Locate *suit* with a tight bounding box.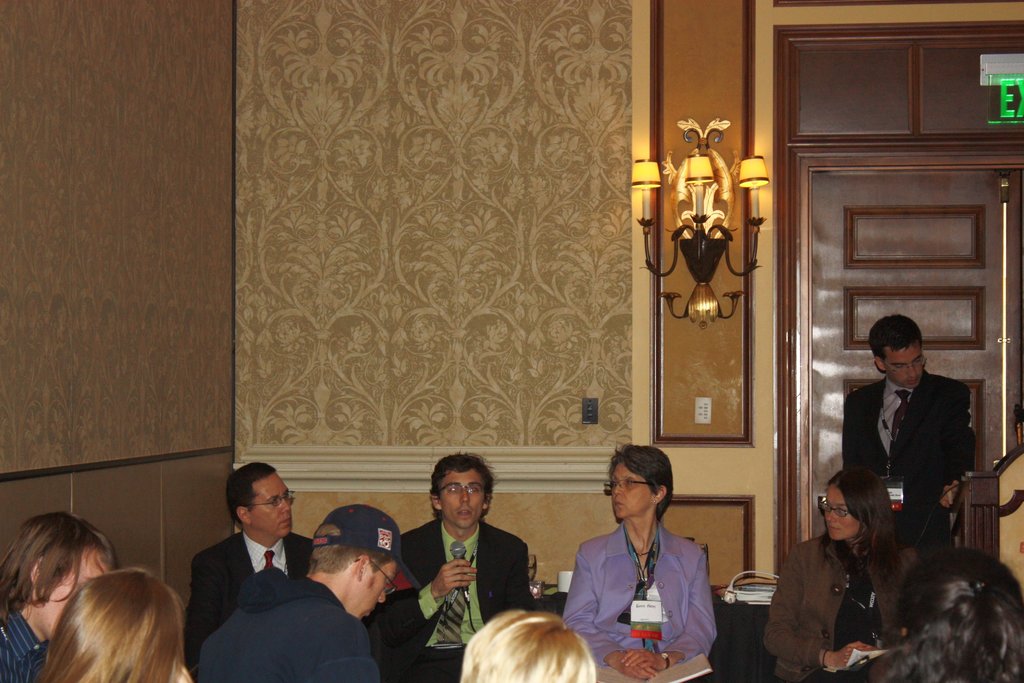
x1=378, y1=518, x2=538, y2=682.
